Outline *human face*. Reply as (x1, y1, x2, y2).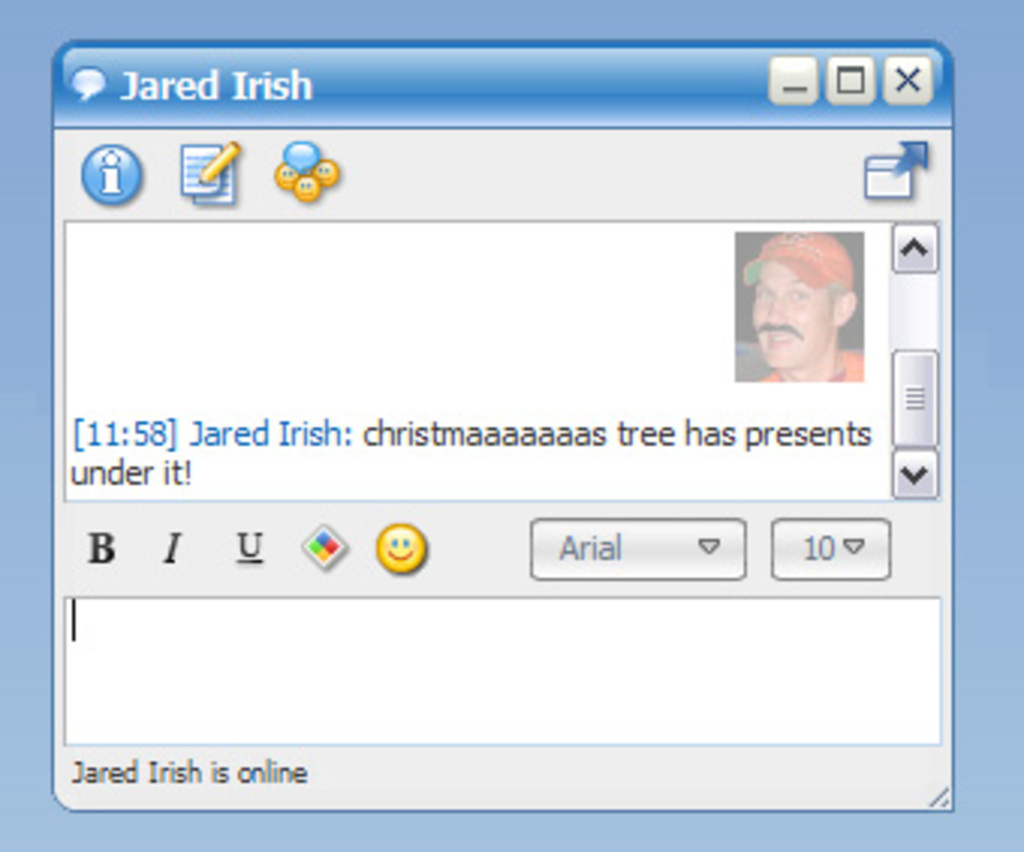
(750, 262, 837, 370).
